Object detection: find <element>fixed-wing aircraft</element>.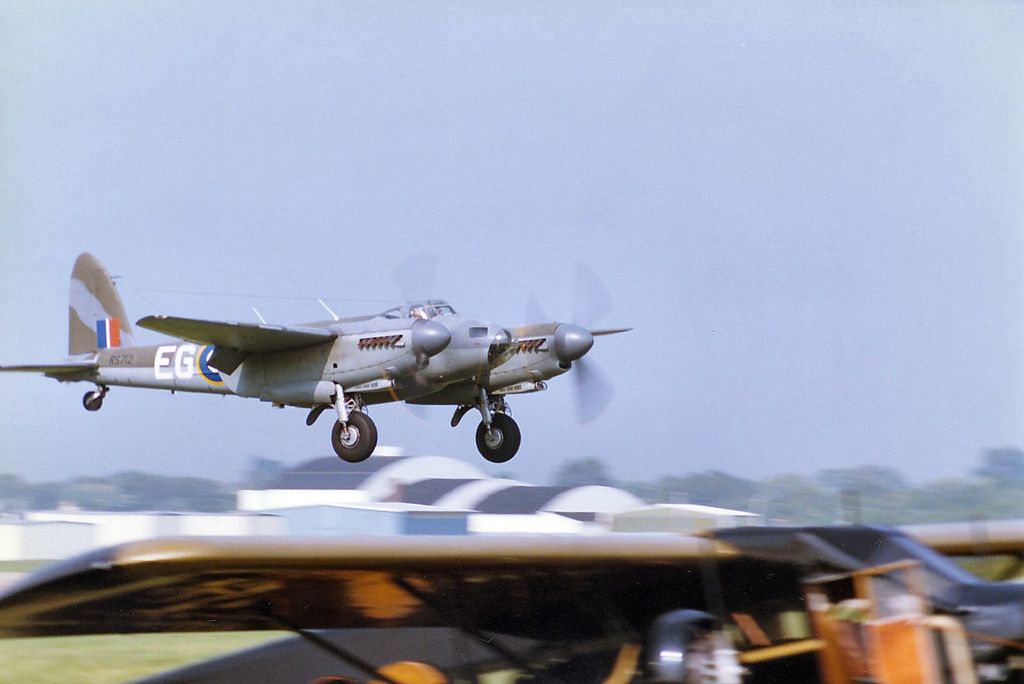
crop(2, 250, 633, 463).
